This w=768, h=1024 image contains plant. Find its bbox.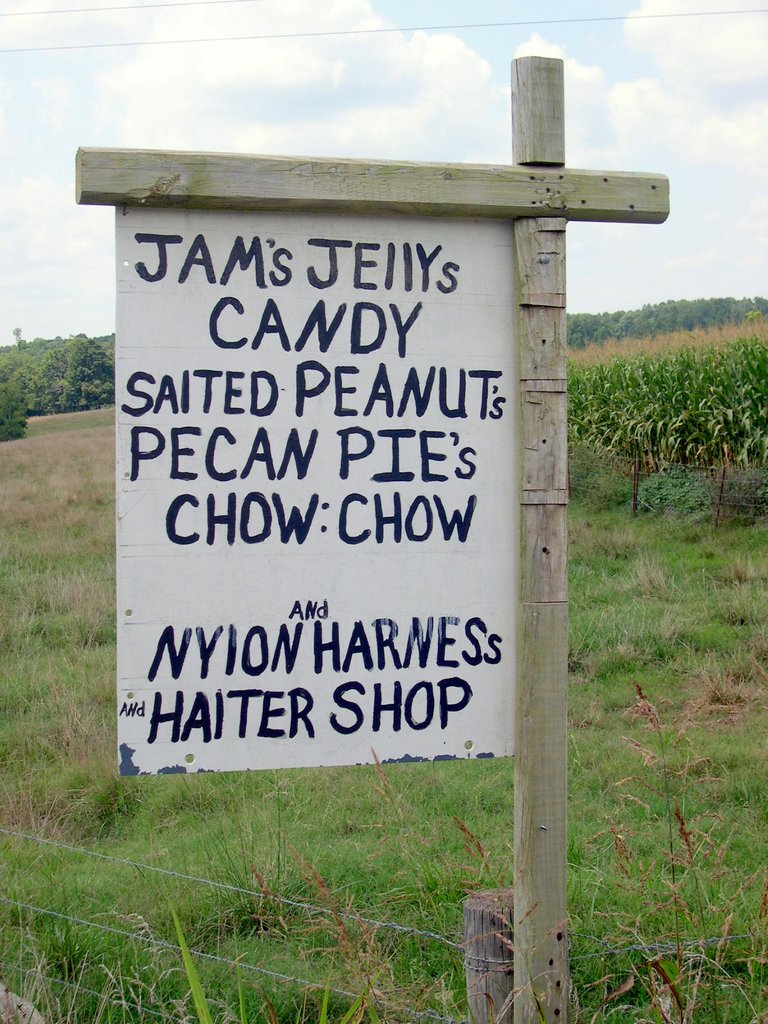
crop(0, 344, 41, 445).
